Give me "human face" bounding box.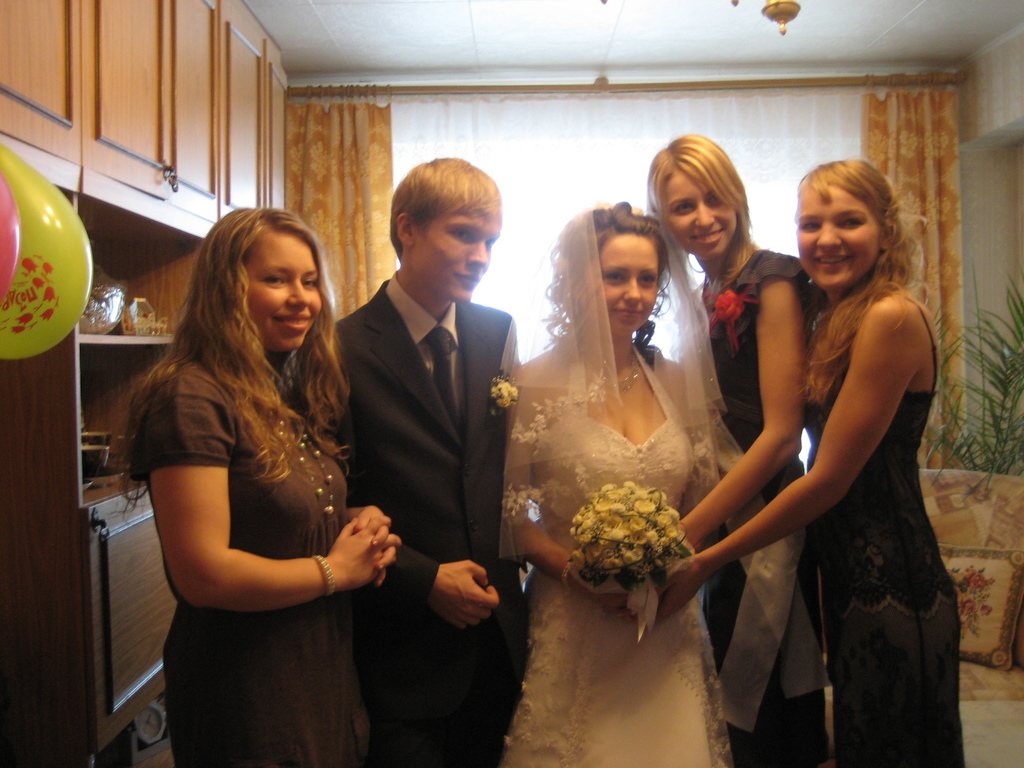
[left=414, top=213, right=503, bottom=302].
